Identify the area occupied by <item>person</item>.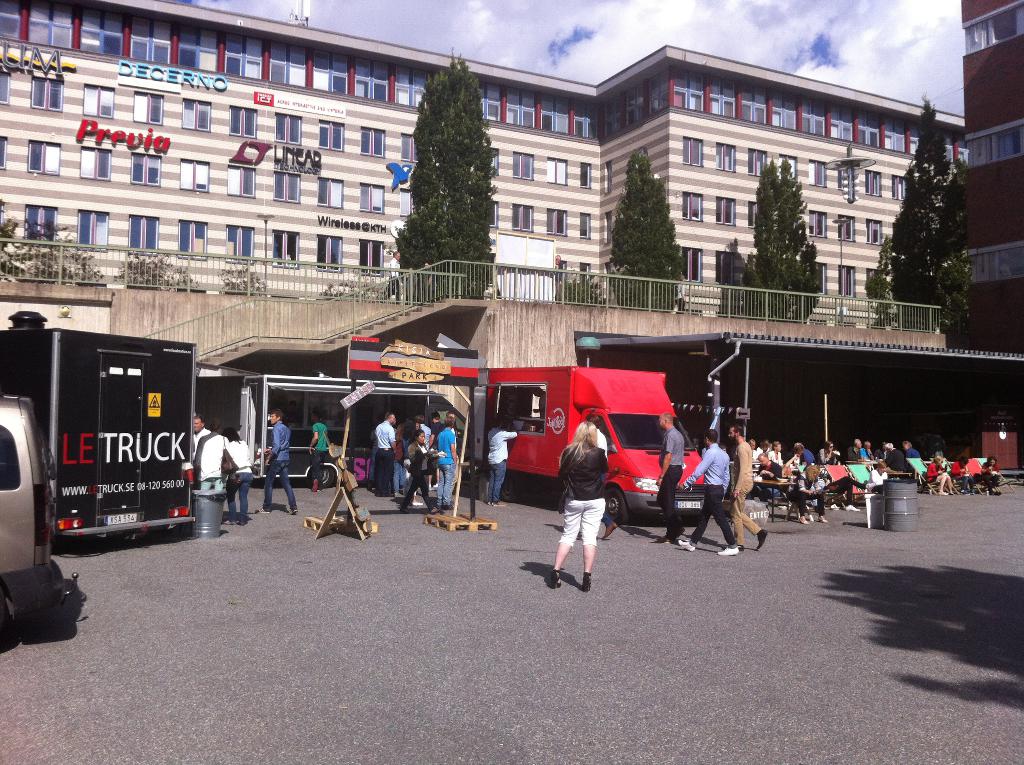
Area: (left=723, top=423, right=772, bottom=556).
